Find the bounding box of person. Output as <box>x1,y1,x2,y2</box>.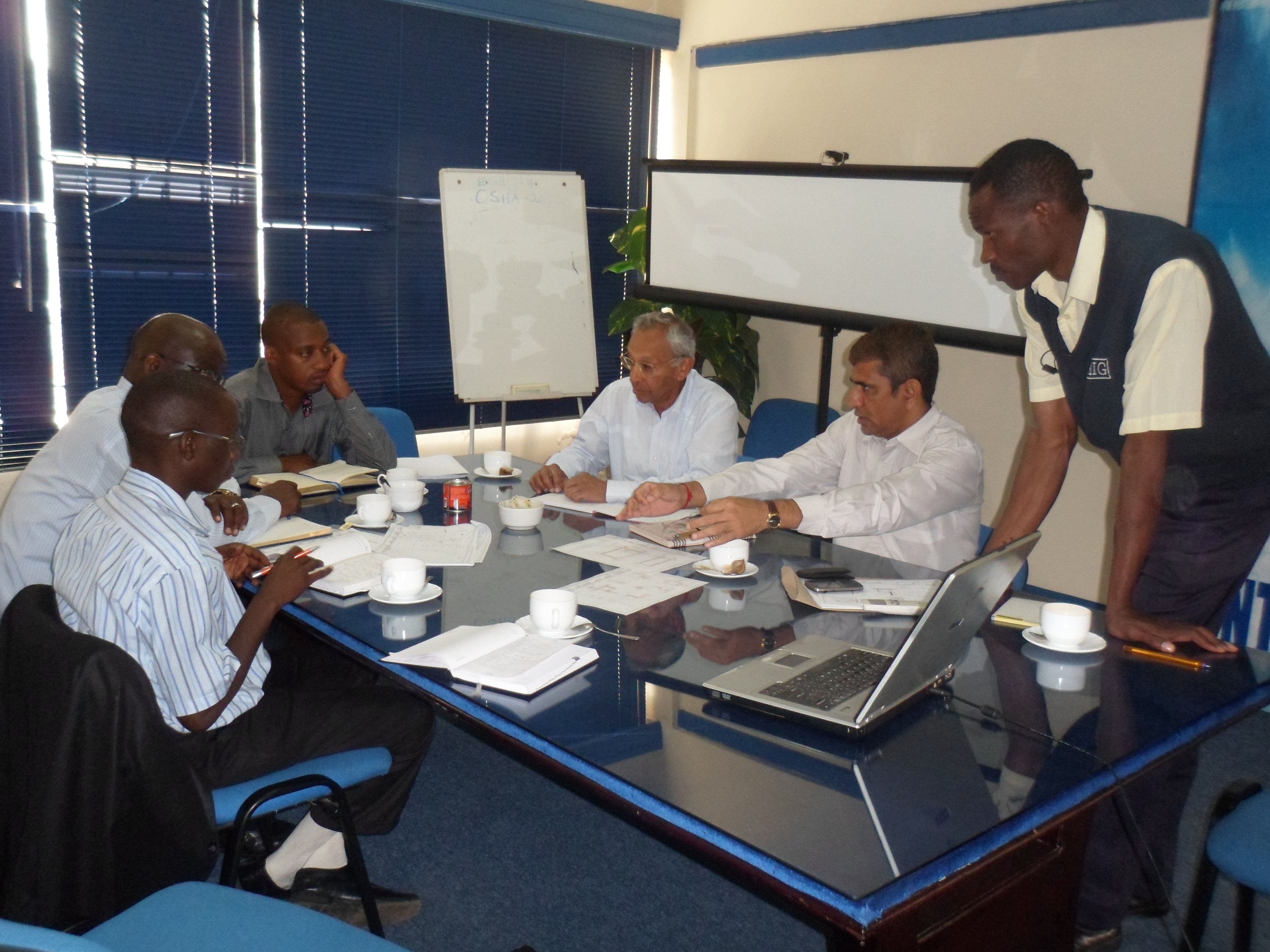
<box>66,85,113,149</box>.
